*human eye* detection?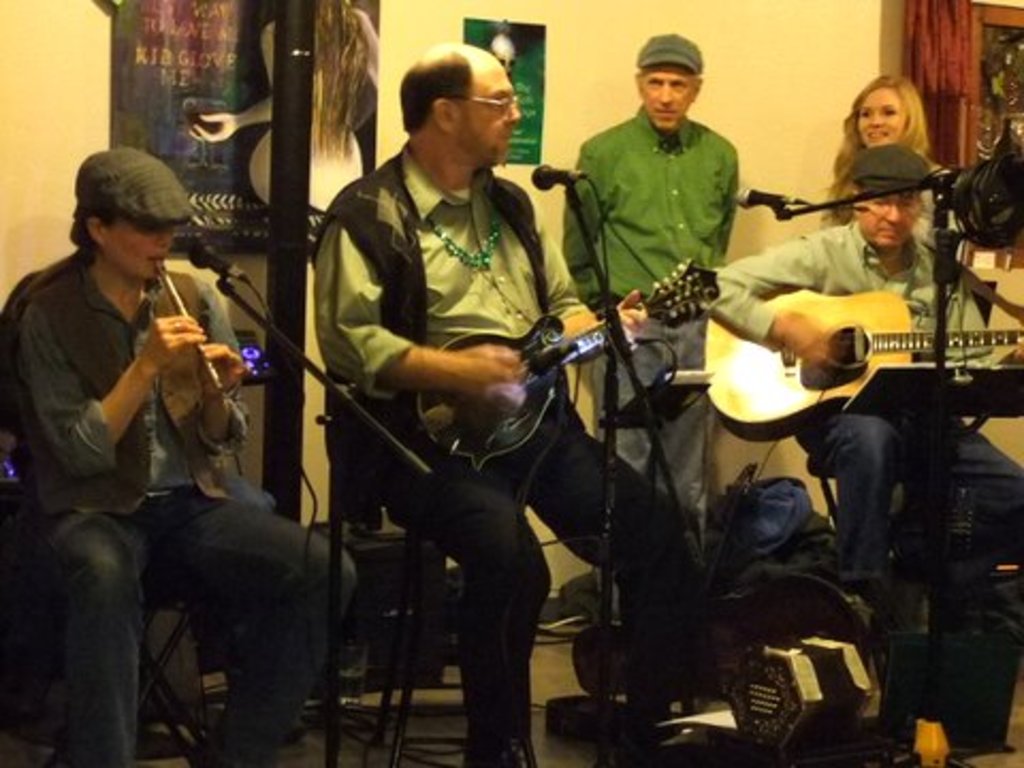
879/102/900/117
